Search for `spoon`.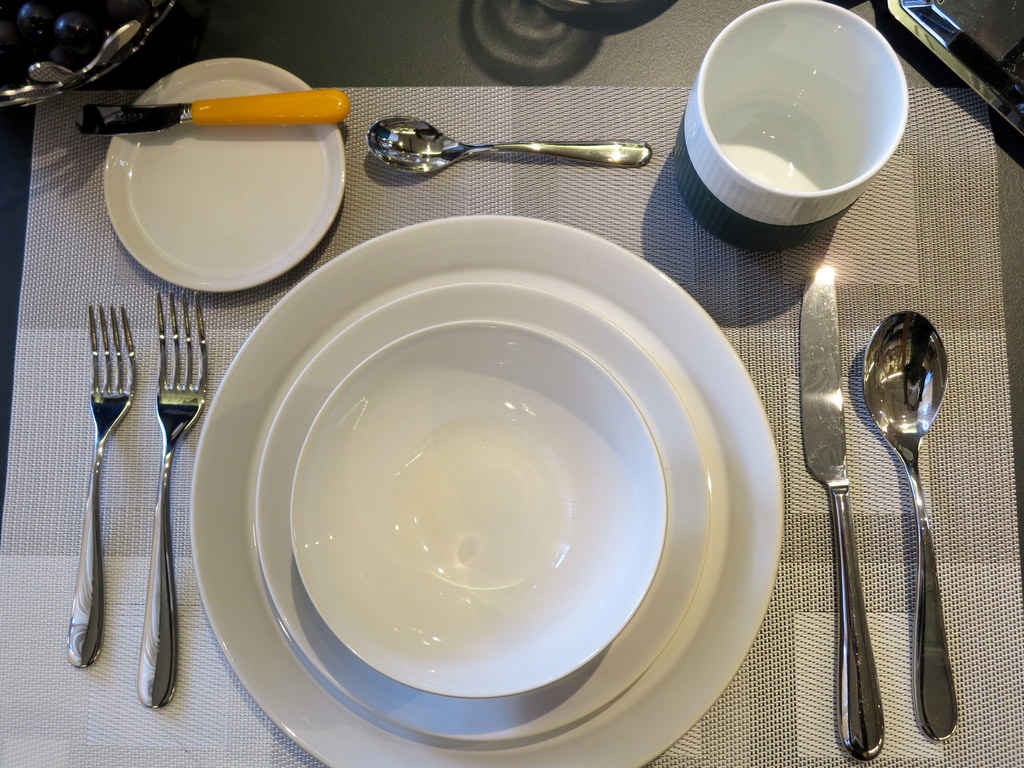
Found at rect(31, 22, 139, 82).
